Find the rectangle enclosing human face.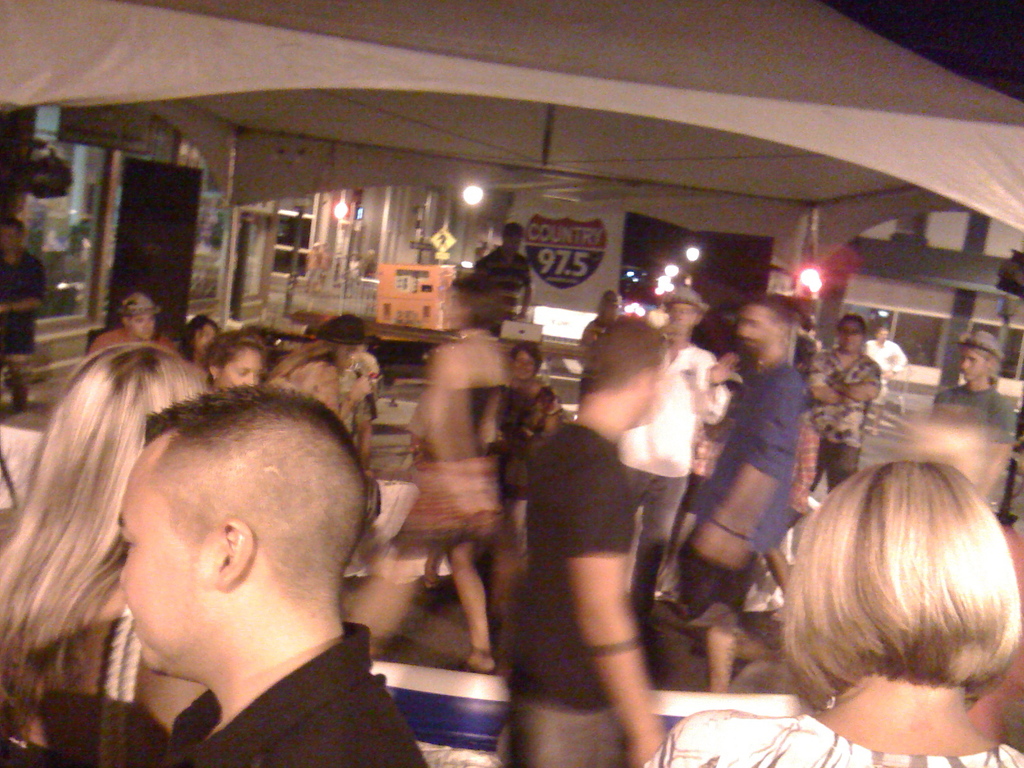
{"x1": 742, "y1": 302, "x2": 767, "y2": 338}.
